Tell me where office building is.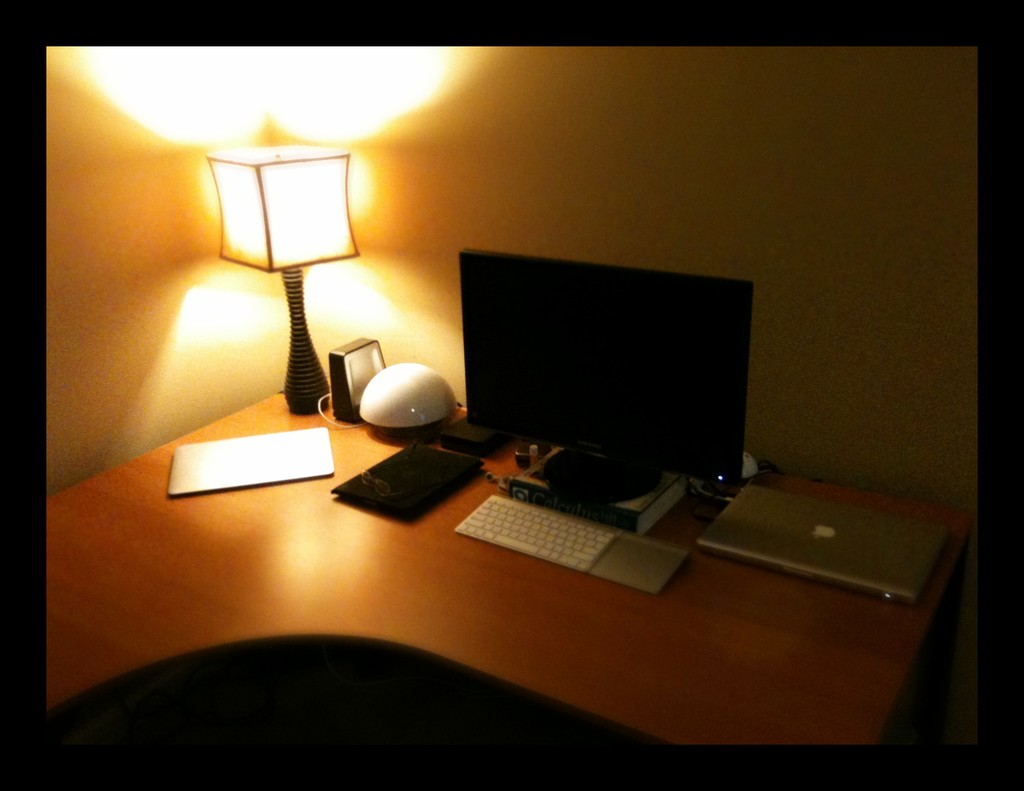
office building is at bbox=(42, 44, 984, 790).
